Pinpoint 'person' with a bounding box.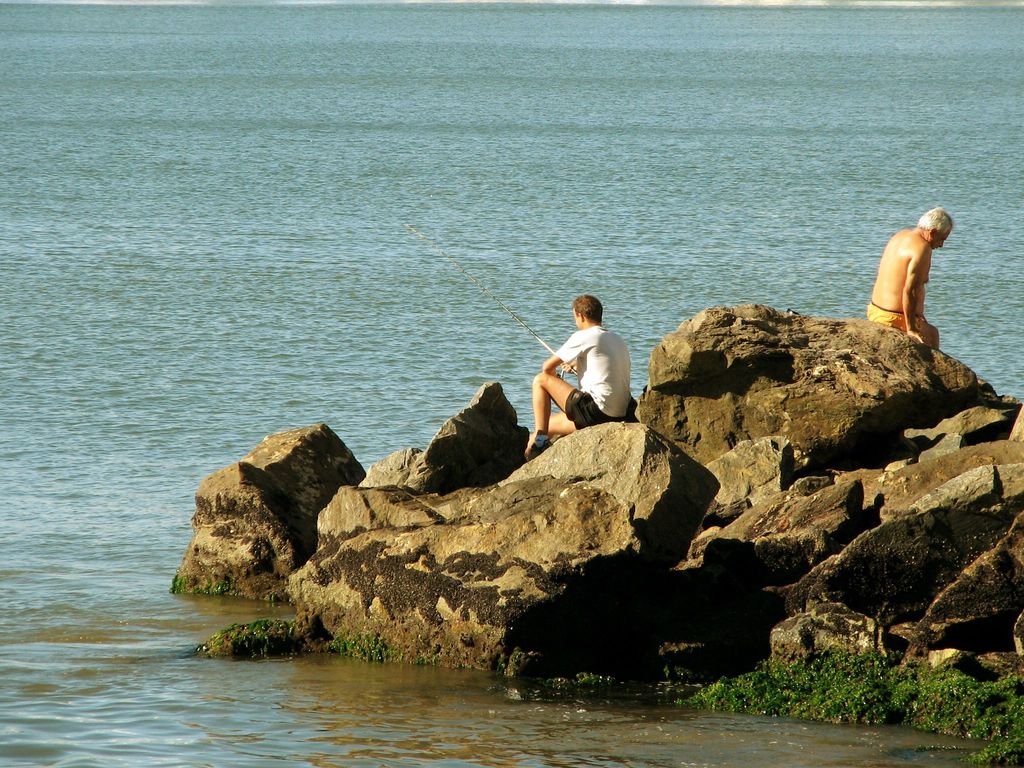
l=867, t=205, r=954, b=348.
